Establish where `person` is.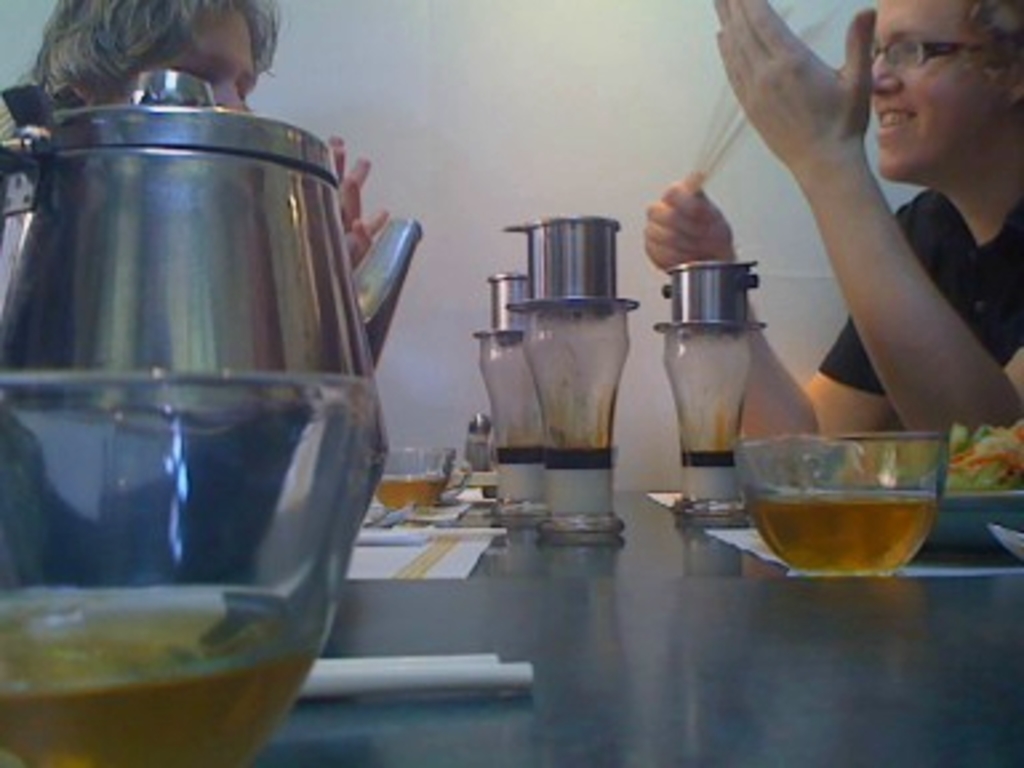
Established at BBox(0, 0, 384, 381).
